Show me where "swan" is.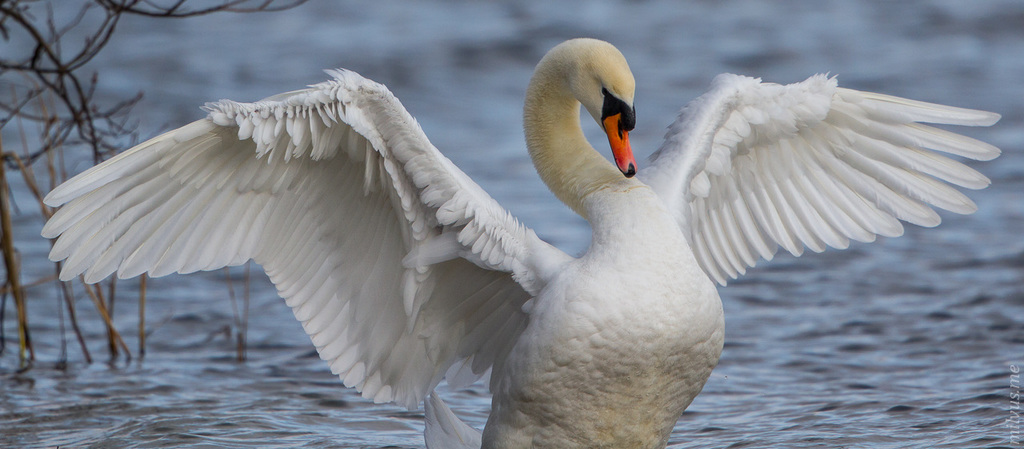
"swan" is at {"left": 42, "top": 34, "right": 1003, "bottom": 448}.
